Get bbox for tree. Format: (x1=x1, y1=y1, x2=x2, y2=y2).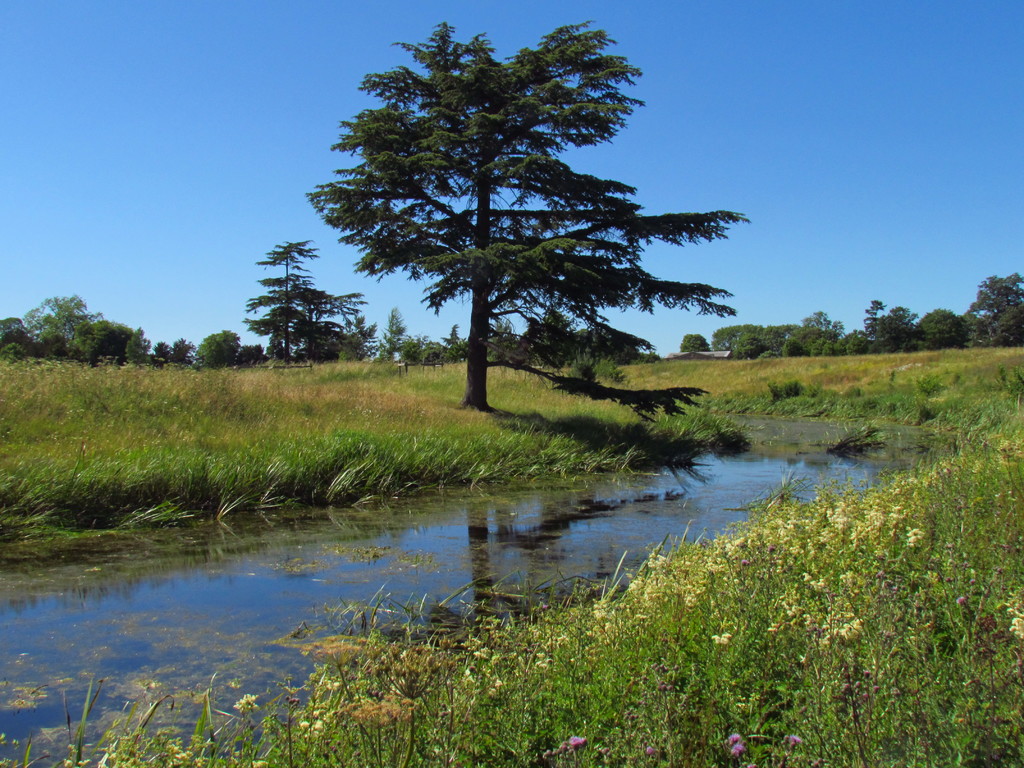
(x1=22, y1=289, x2=107, y2=341).
